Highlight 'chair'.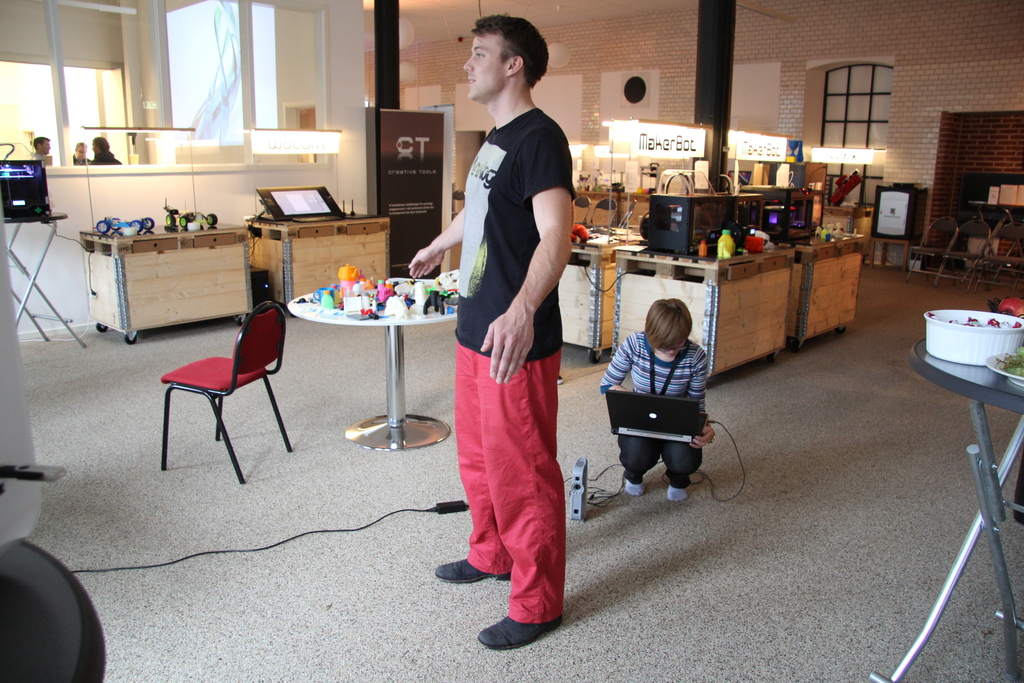
Highlighted region: bbox(940, 214, 992, 284).
